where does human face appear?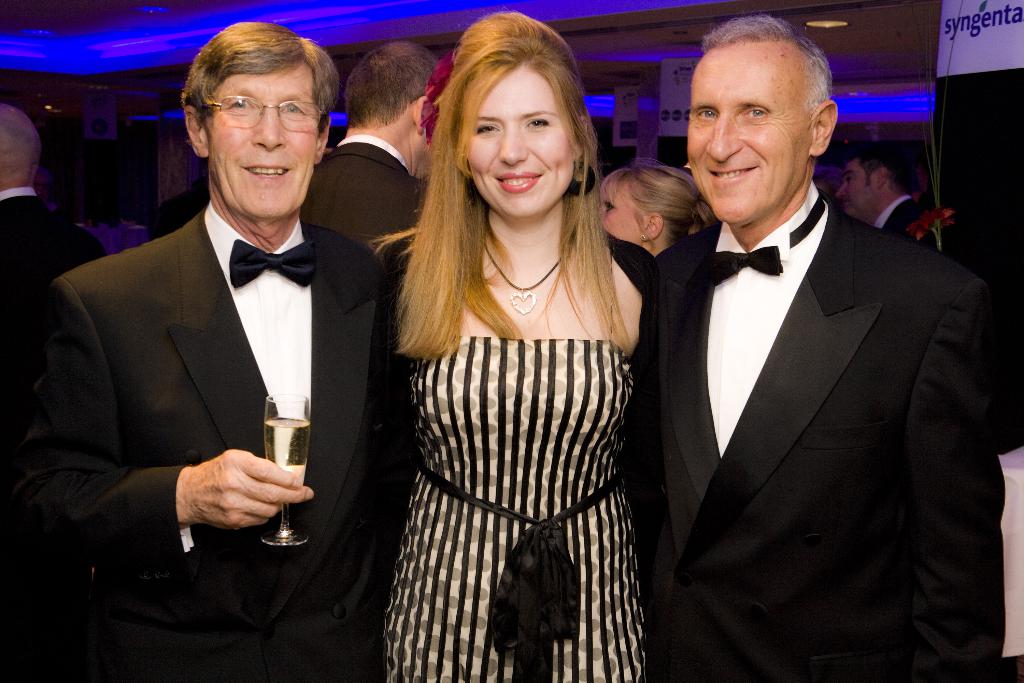
Appears at [586, 170, 641, 245].
